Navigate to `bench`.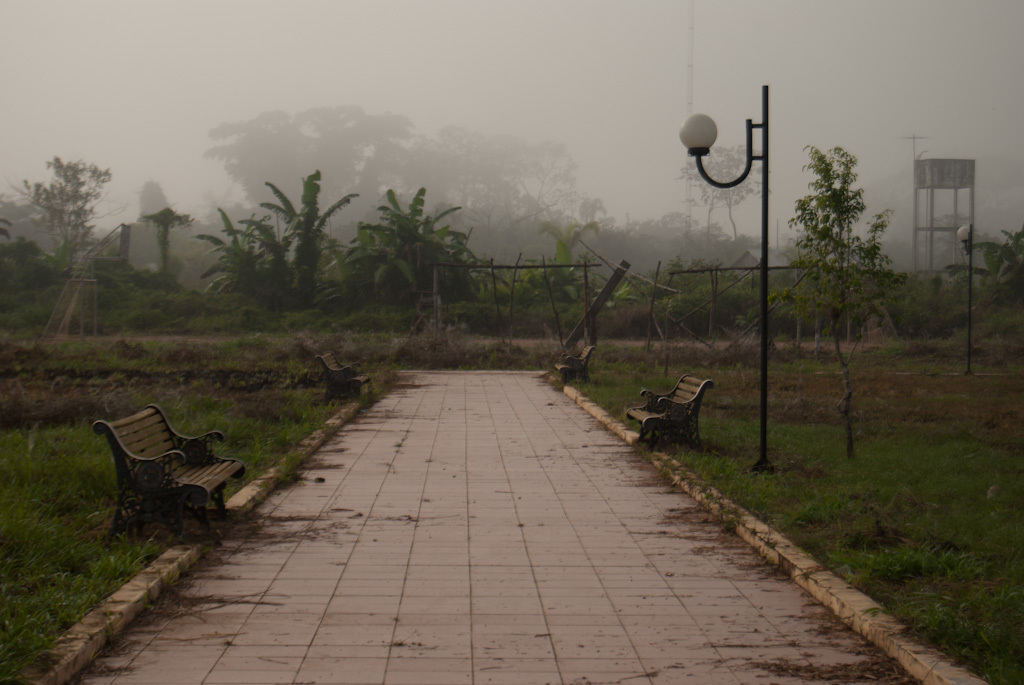
Navigation target: locate(628, 376, 714, 449).
